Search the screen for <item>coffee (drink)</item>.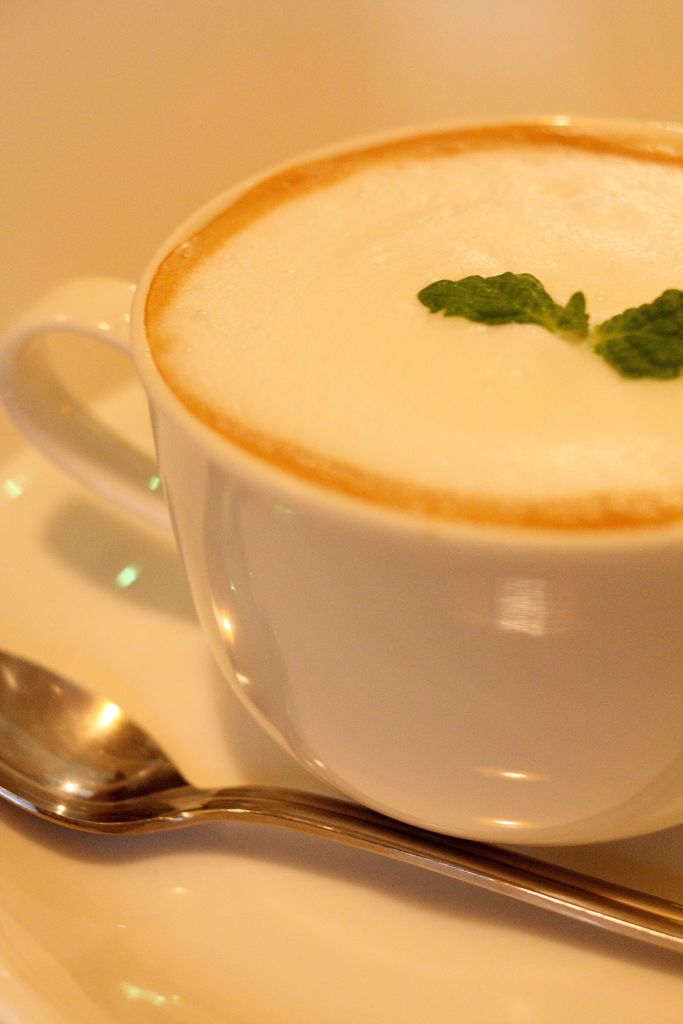
Found at left=145, top=117, right=682, bottom=523.
